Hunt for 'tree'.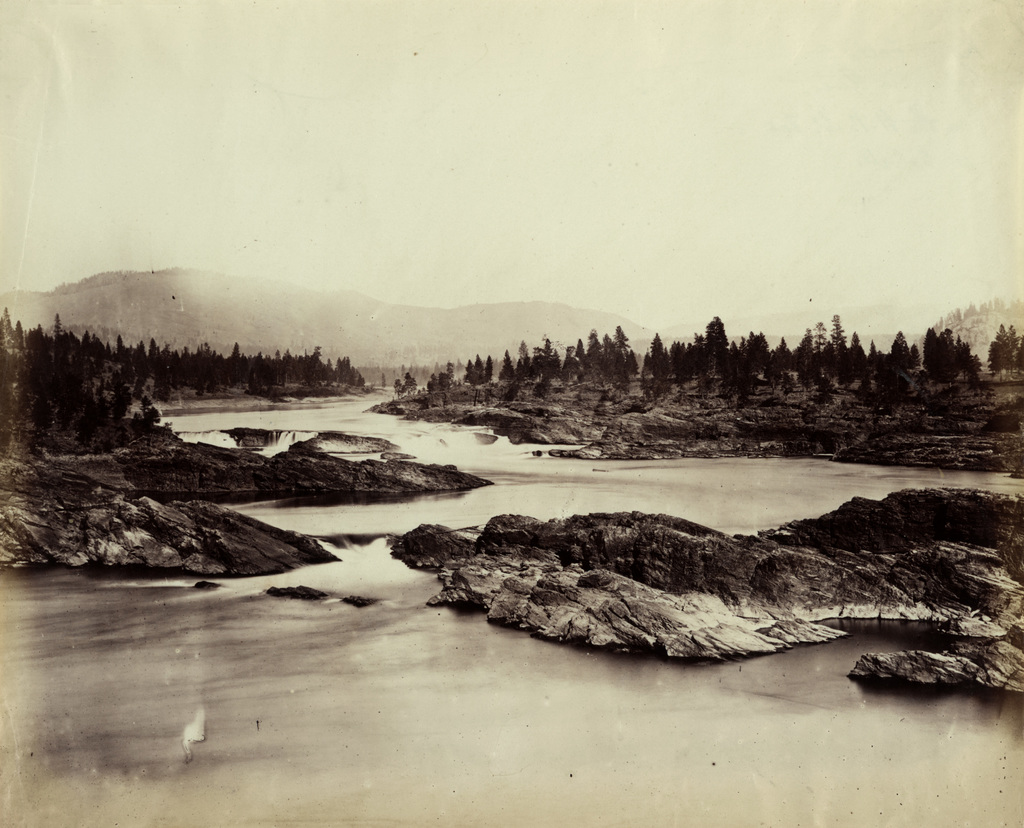
Hunted down at pyautogui.locateOnScreen(609, 319, 632, 367).
